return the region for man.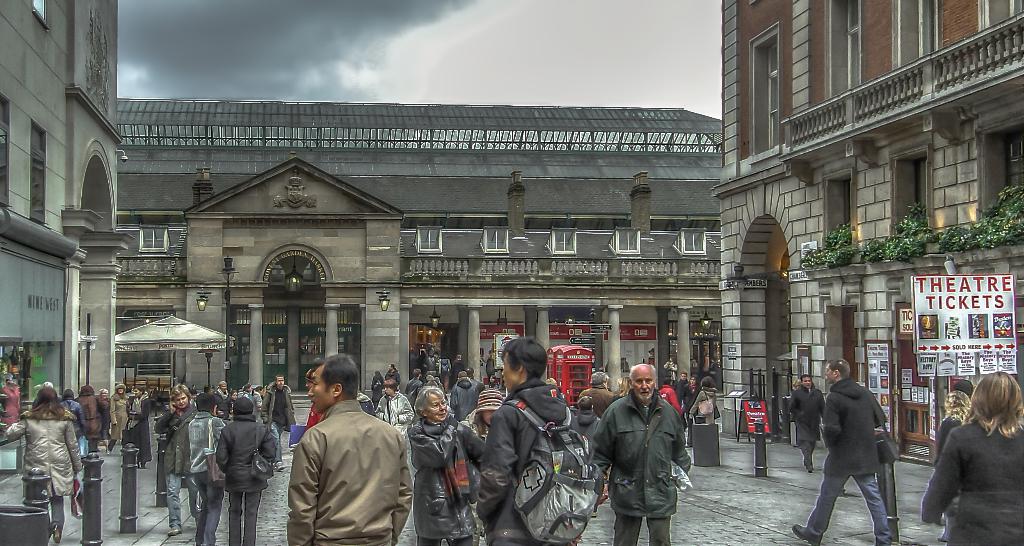
select_region(589, 362, 691, 545).
